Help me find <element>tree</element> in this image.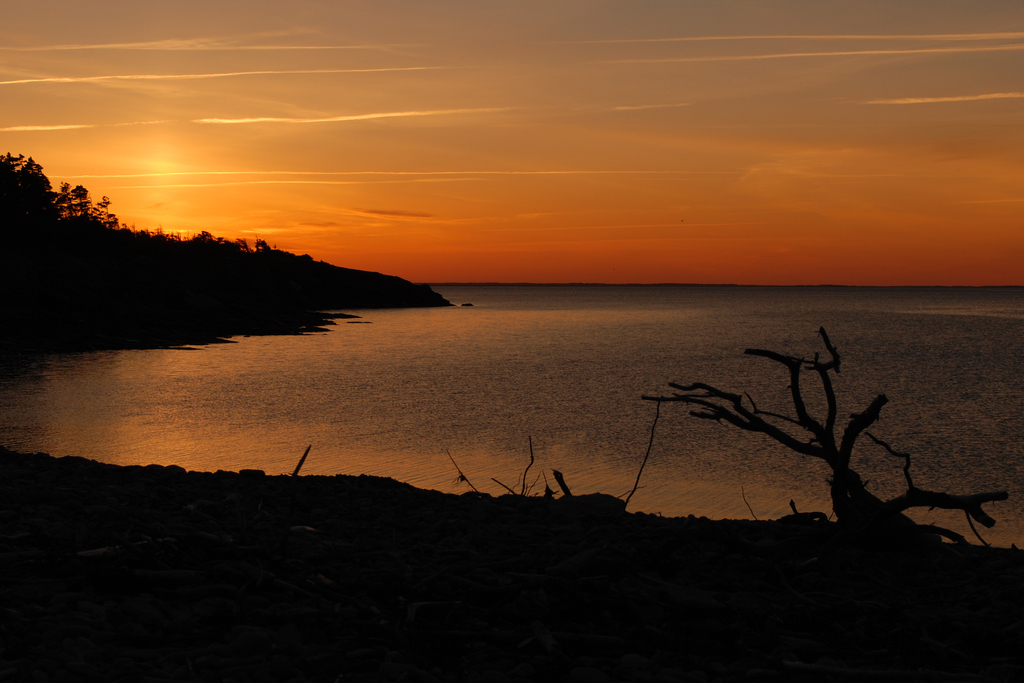
Found it: locate(638, 304, 966, 582).
